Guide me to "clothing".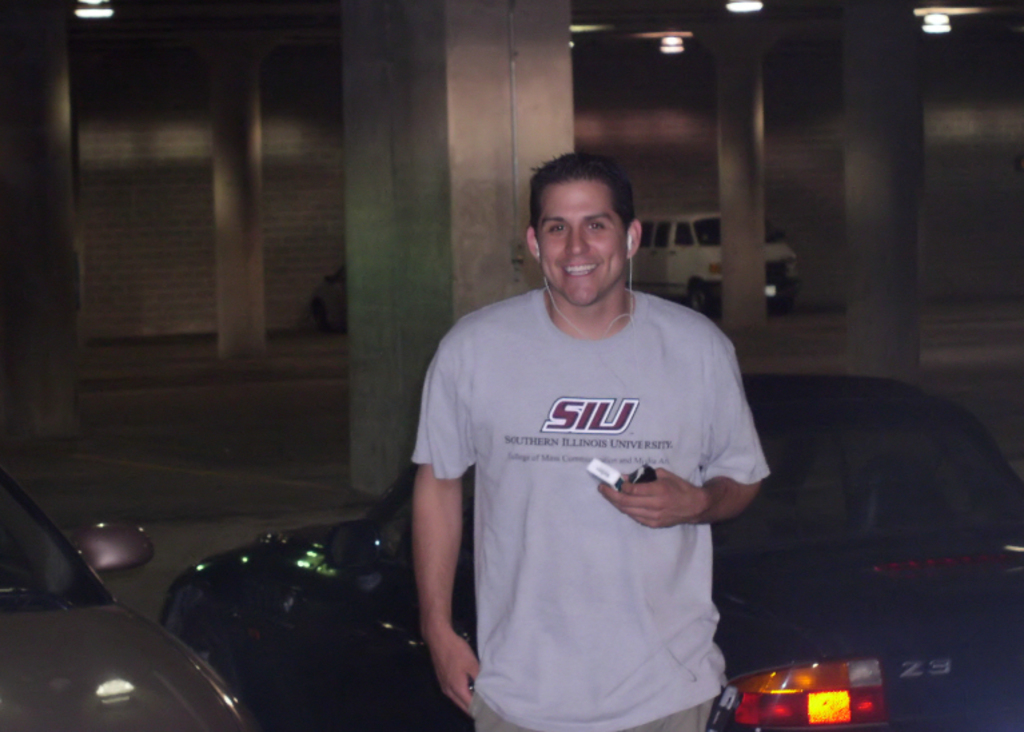
Guidance: (left=414, top=239, right=766, bottom=707).
